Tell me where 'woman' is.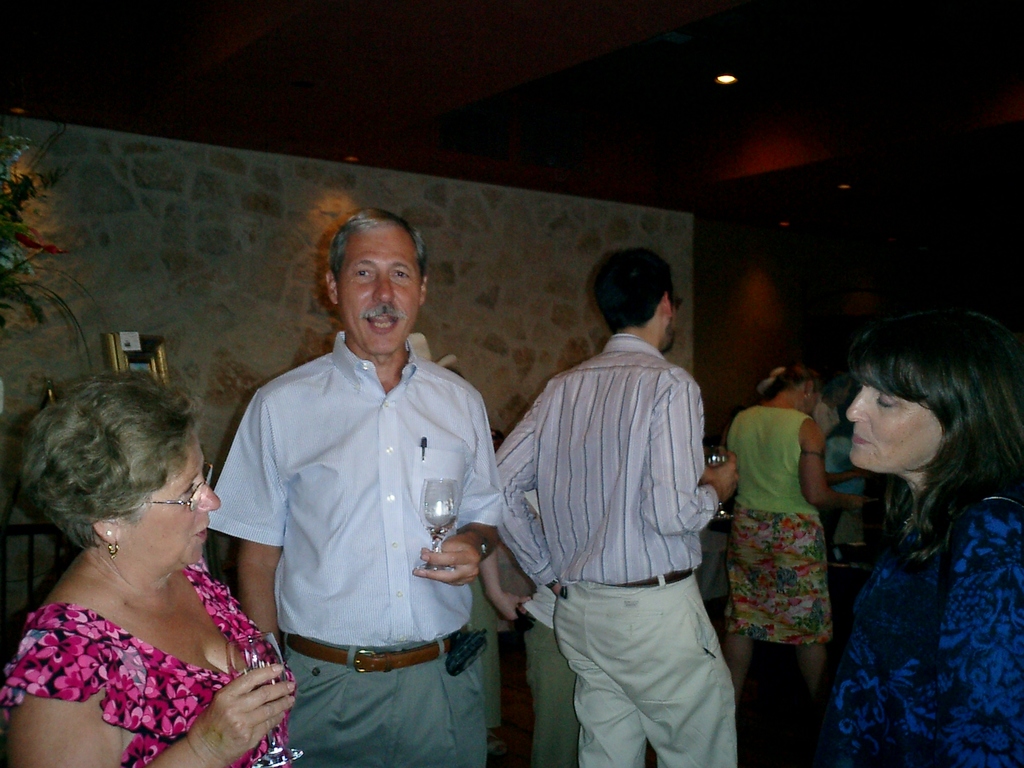
'woman' is at bbox=[0, 368, 295, 767].
